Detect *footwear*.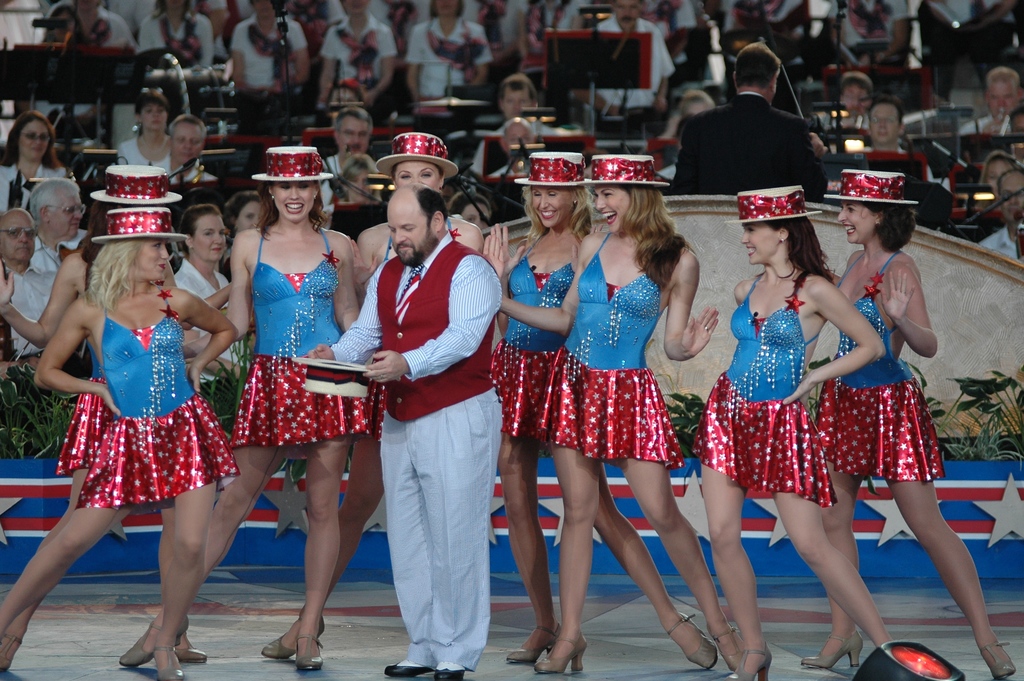
Detected at select_region(802, 627, 861, 668).
